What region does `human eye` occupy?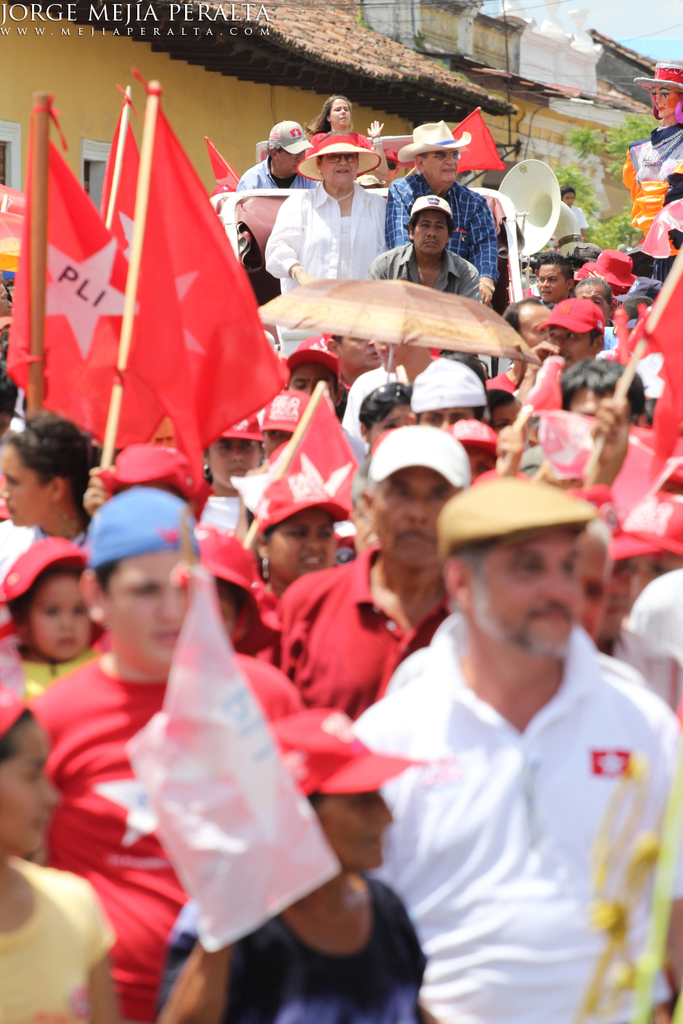
127:578:156:601.
